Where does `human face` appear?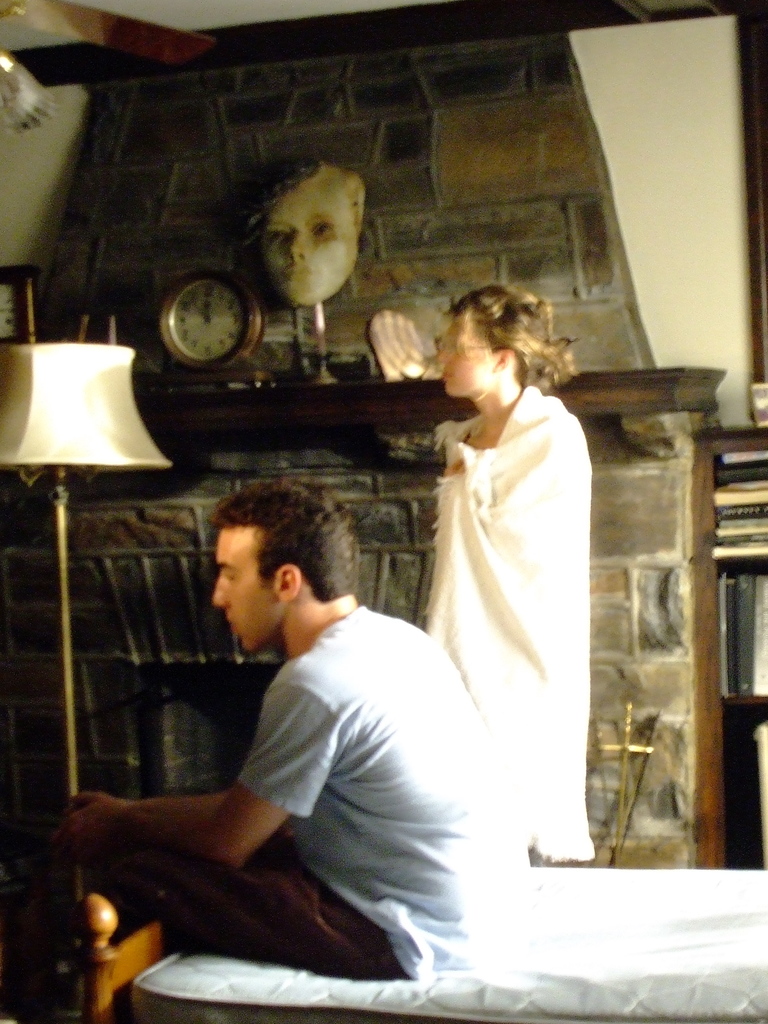
Appears at BBox(429, 316, 492, 404).
